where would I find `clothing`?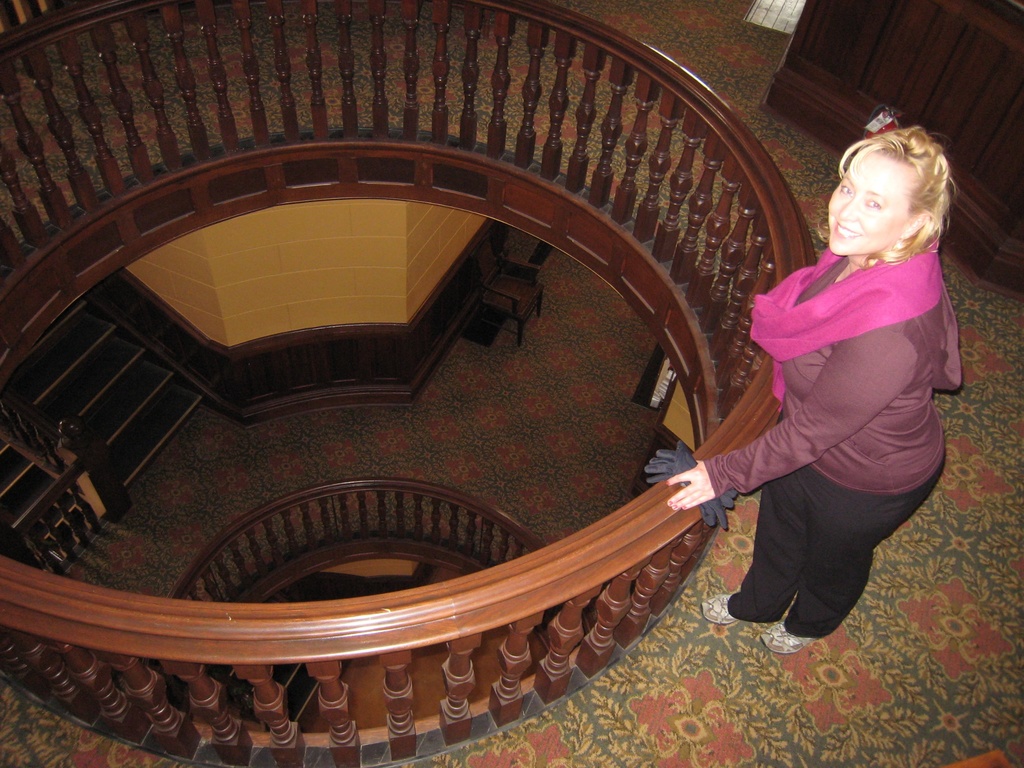
At <region>714, 177, 955, 628</region>.
